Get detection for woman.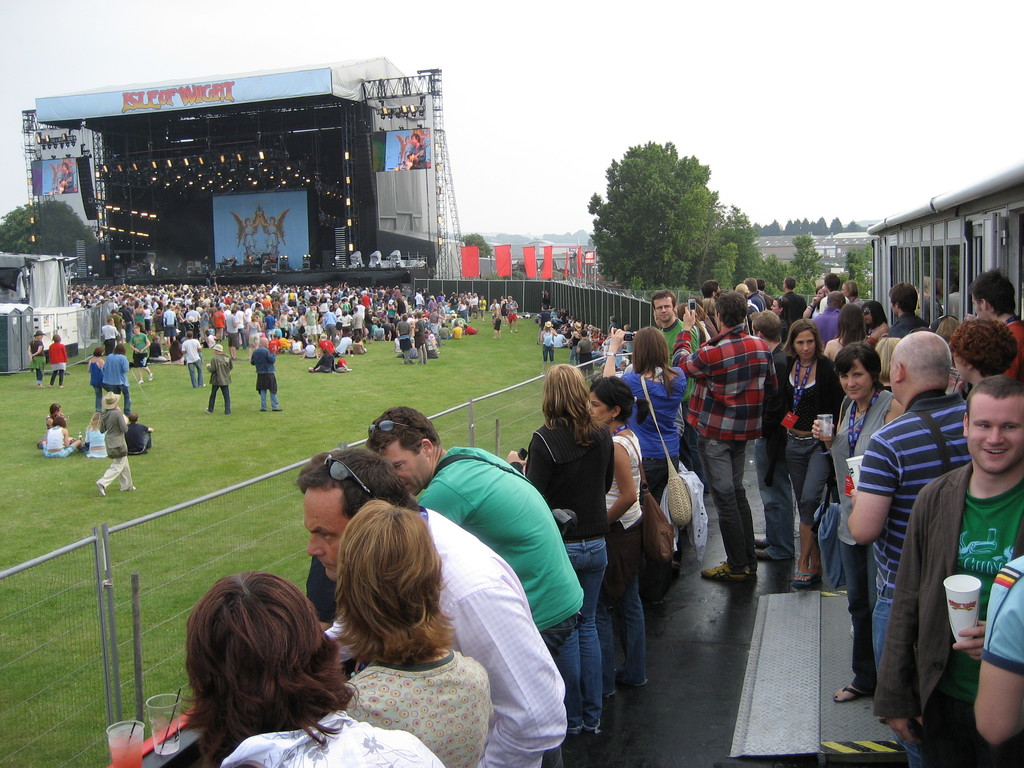
Detection: select_region(26, 328, 47, 387).
